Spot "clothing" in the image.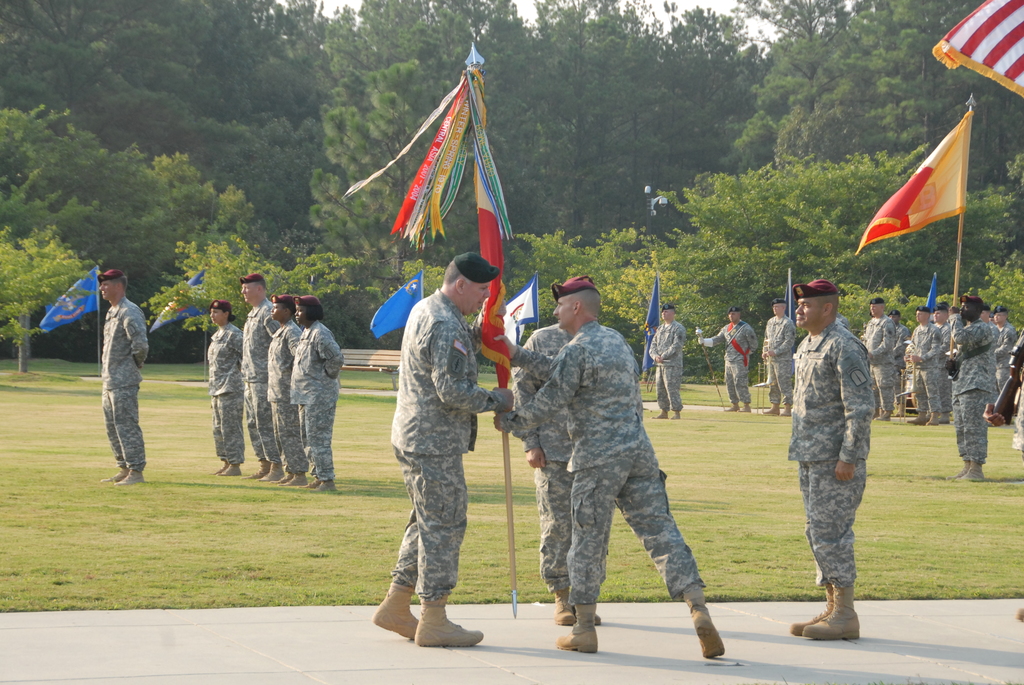
"clothing" found at <region>780, 265, 888, 620</region>.
